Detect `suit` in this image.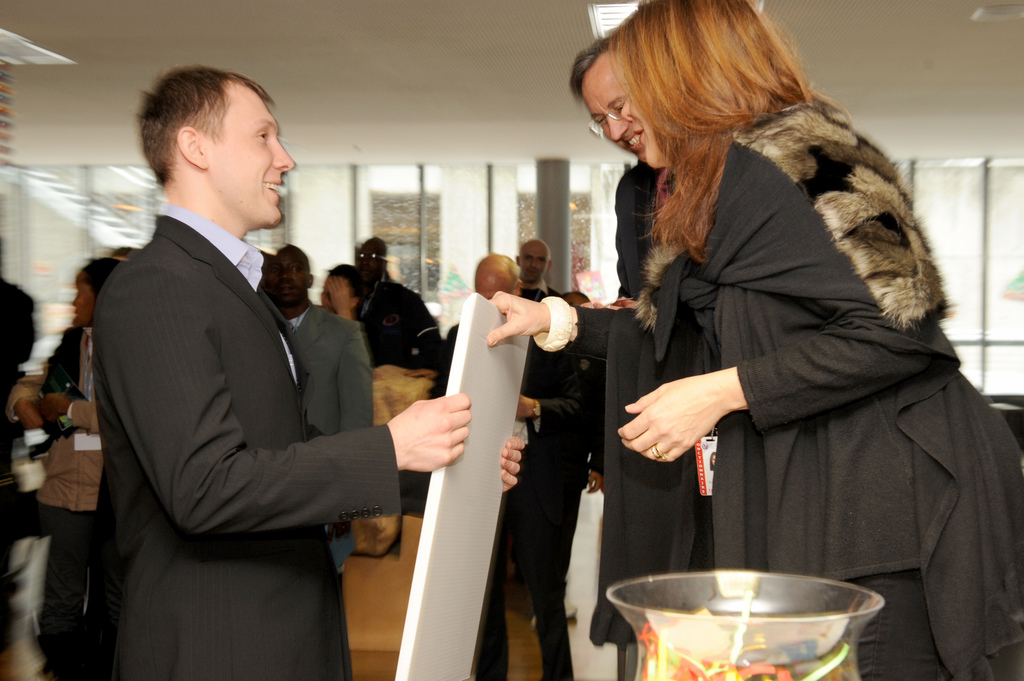
Detection: (x1=286, y1=301, x2=372, y2=571).
